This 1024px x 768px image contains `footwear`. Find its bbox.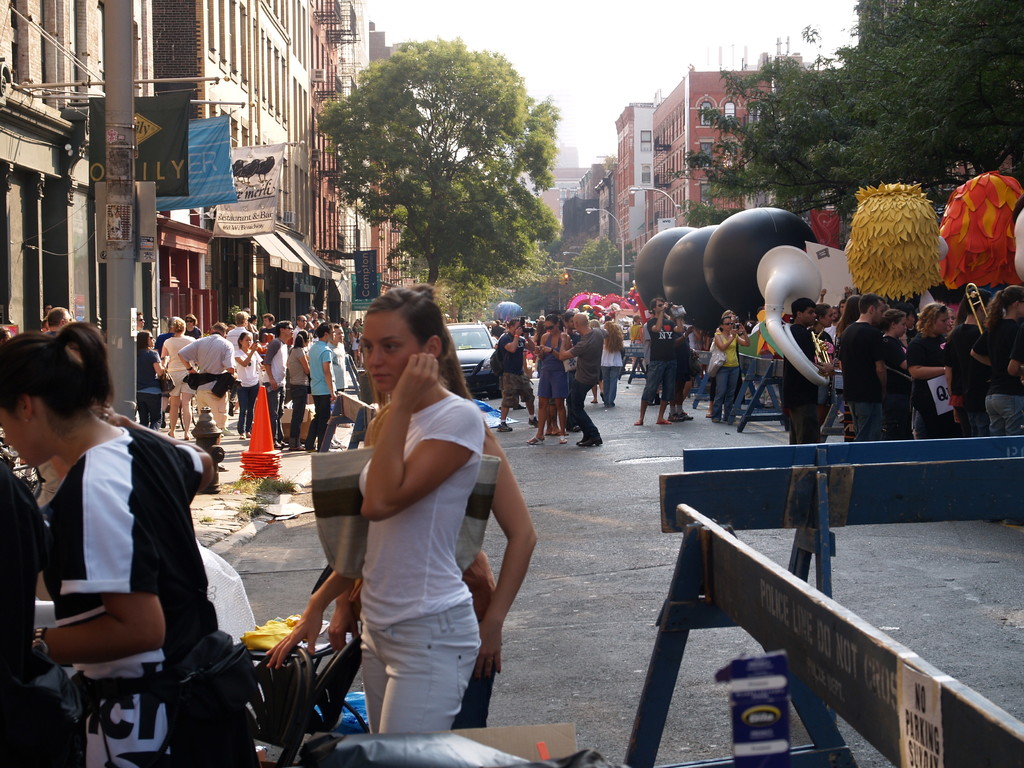
bbox(669, 413, 682, 424).
